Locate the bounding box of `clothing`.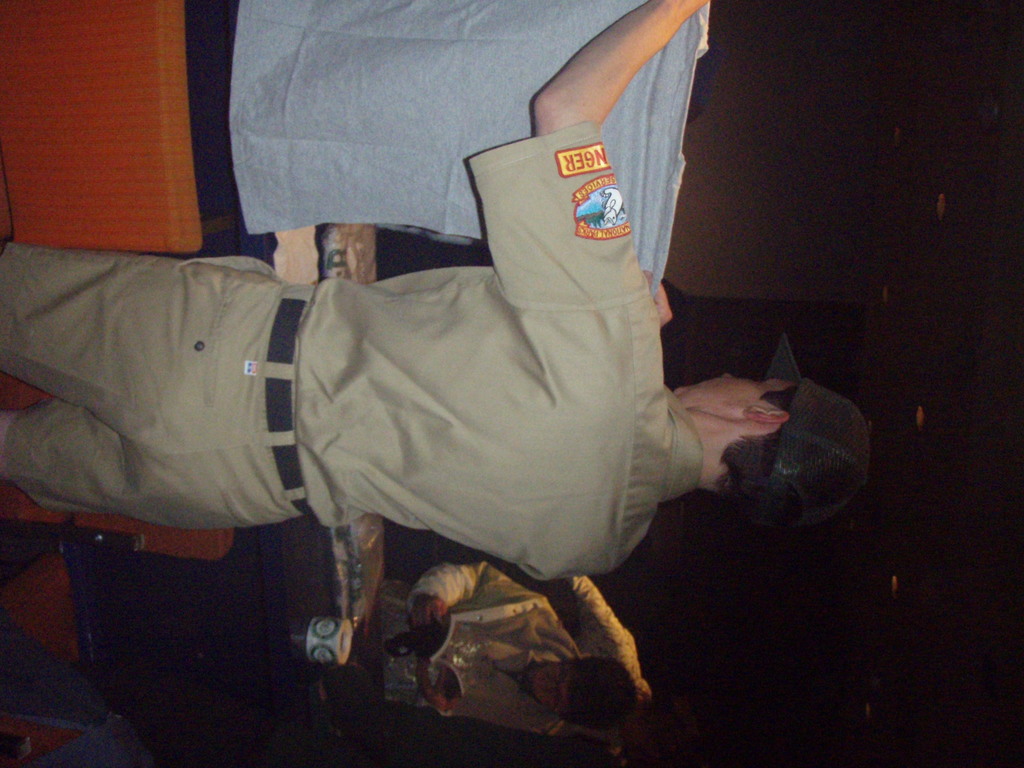
Bounding box: 289,120,705,579.
